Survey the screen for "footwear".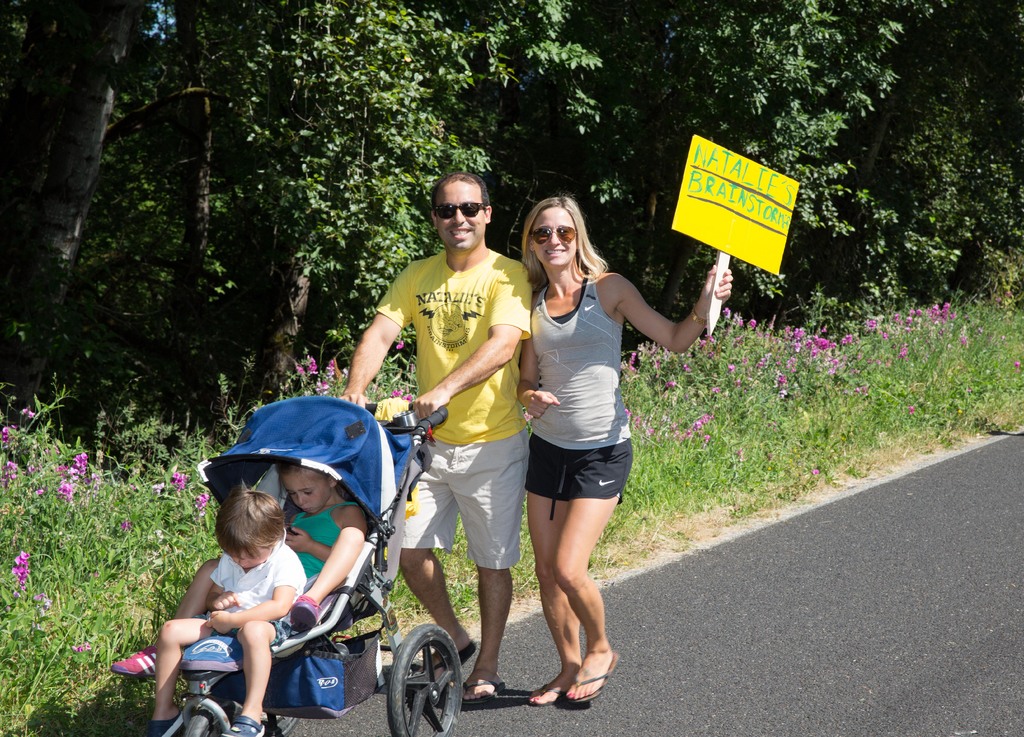
Survey found: bbox=(150, 708, 184, 736).
